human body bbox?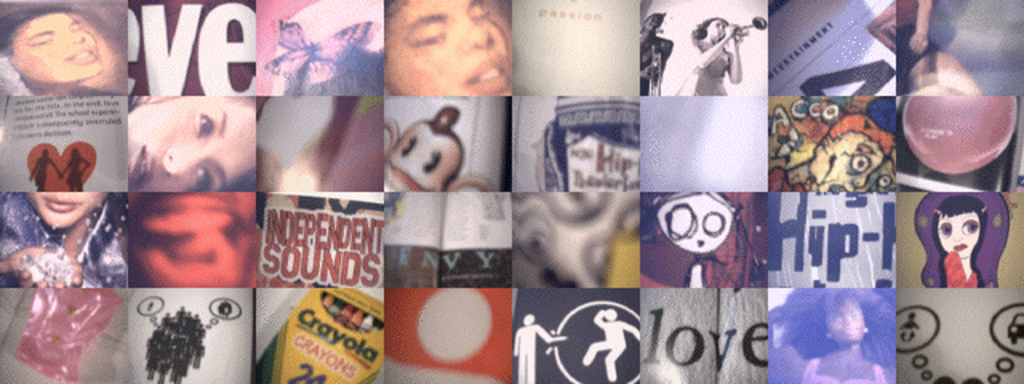
l=691, t=14, r=741, b=93
